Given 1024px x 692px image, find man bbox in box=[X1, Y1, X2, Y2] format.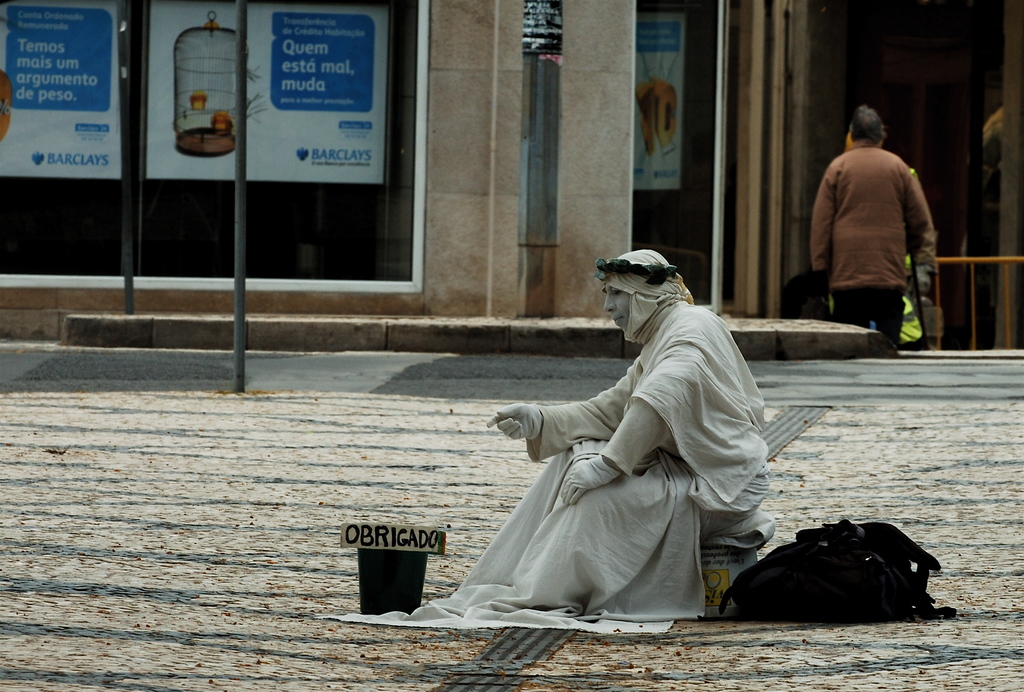
box=[818, 104, 952, 355].
